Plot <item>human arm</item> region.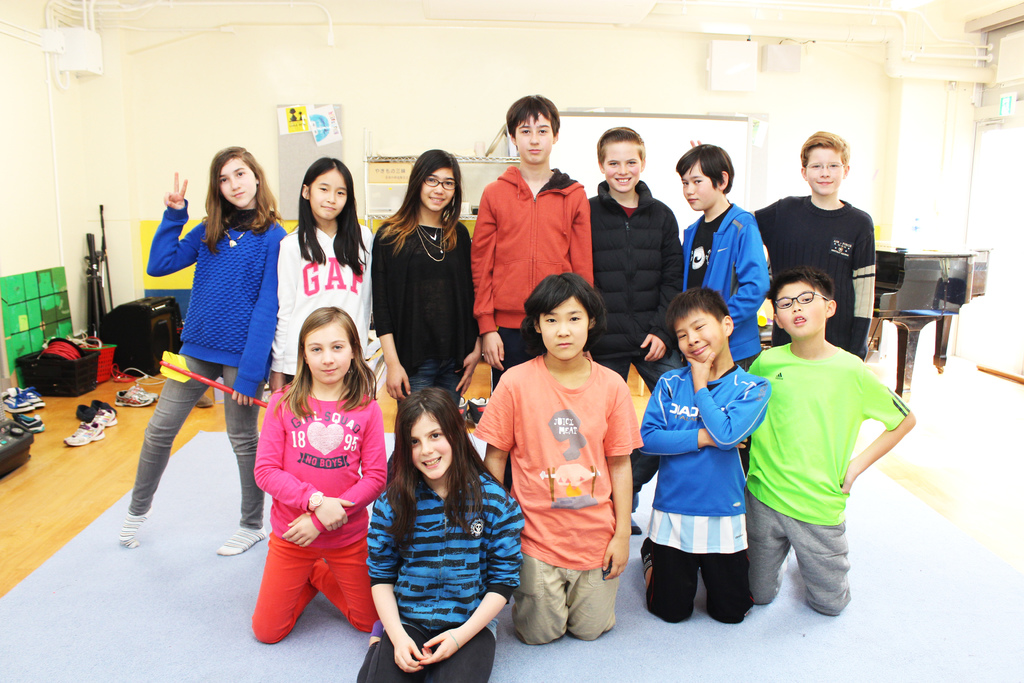
Plotted at x1=278 y1=399 x2=387 y2=551.
